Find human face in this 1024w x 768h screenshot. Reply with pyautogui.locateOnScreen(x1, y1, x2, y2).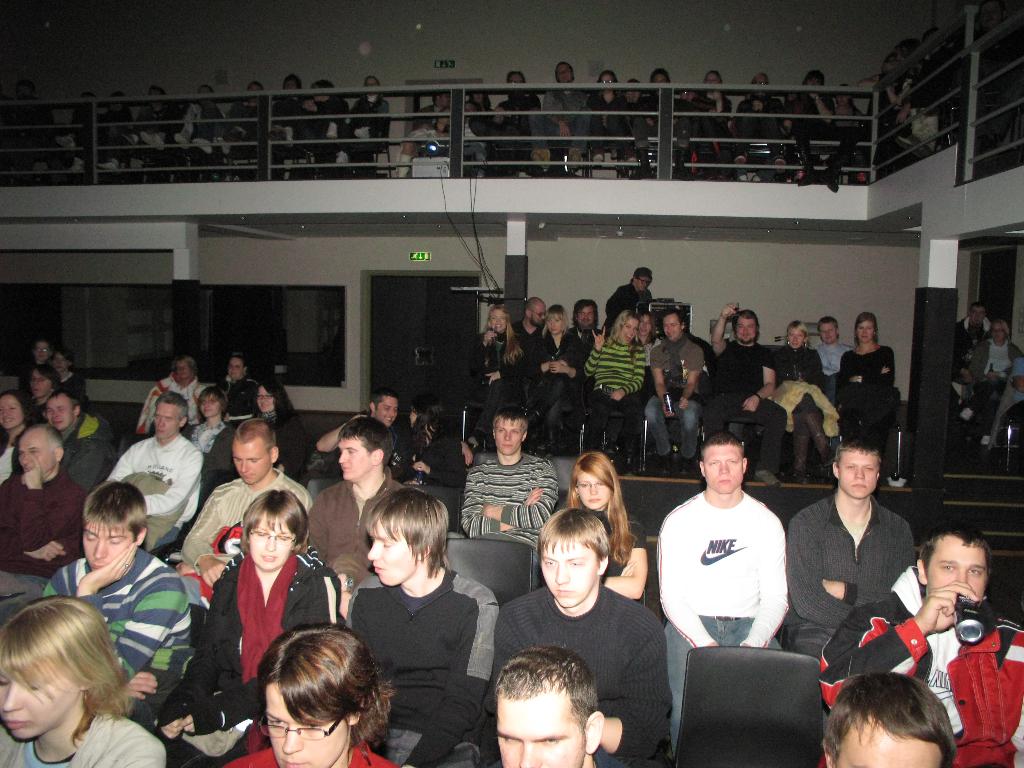
pyautogui.locateOnScreen(152, 87, 160, 106).
